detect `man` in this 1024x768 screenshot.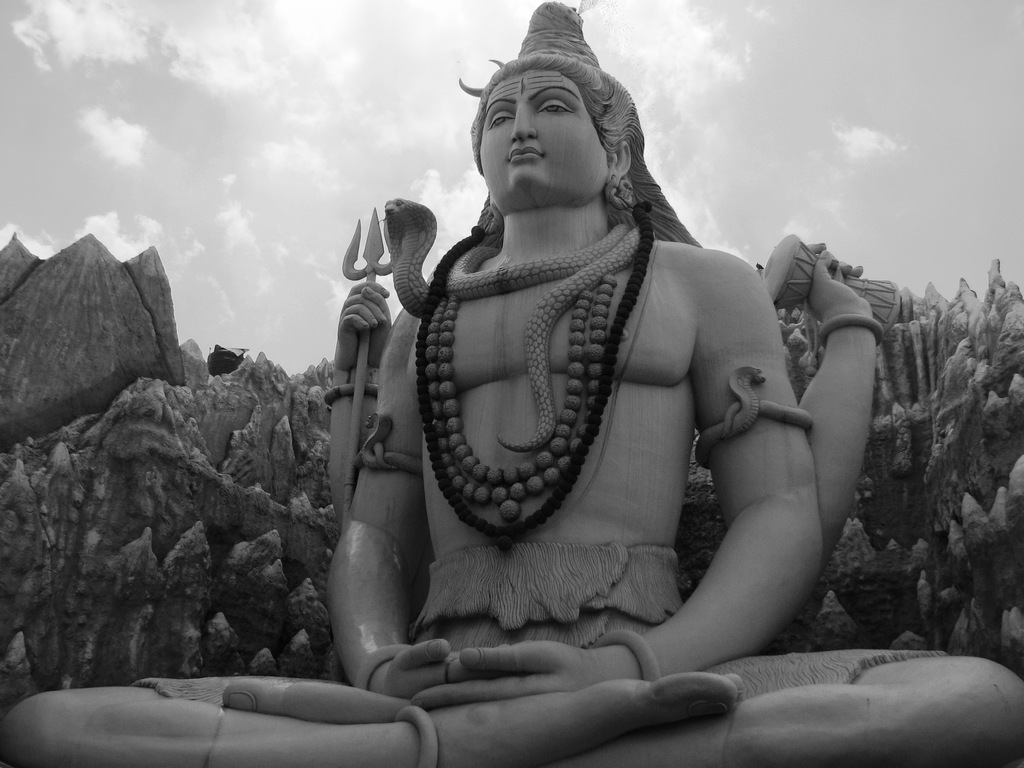
Detection: detection(0, 0, 1023, 767).
